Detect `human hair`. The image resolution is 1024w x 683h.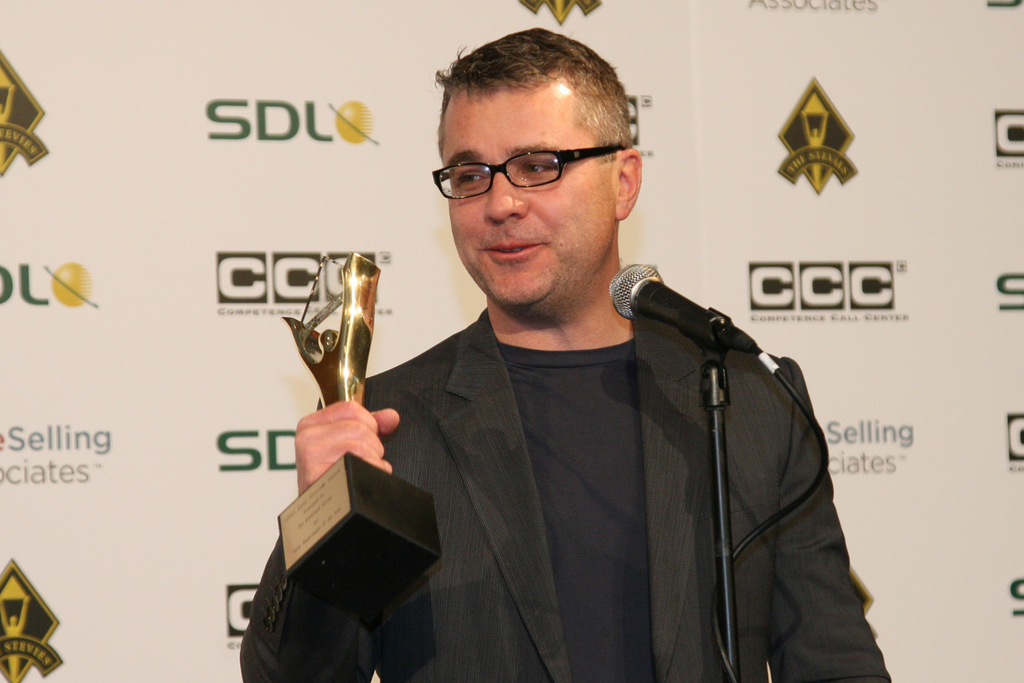
[434,33,642,177].
